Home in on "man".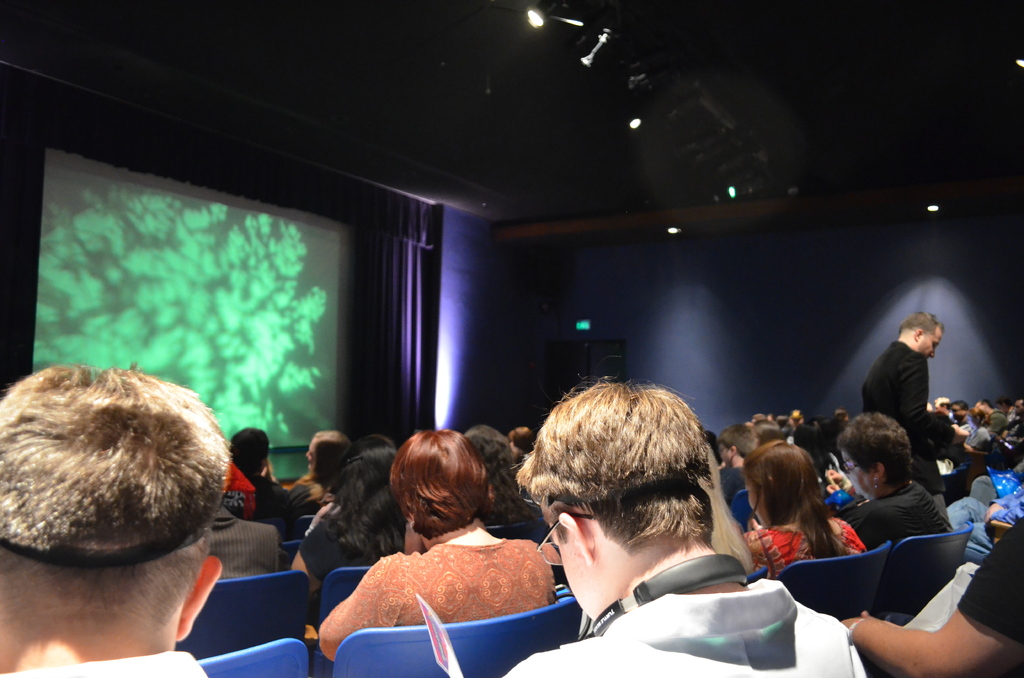
Homed in at <bbox>860, 321, 957, 458</bbox>.
